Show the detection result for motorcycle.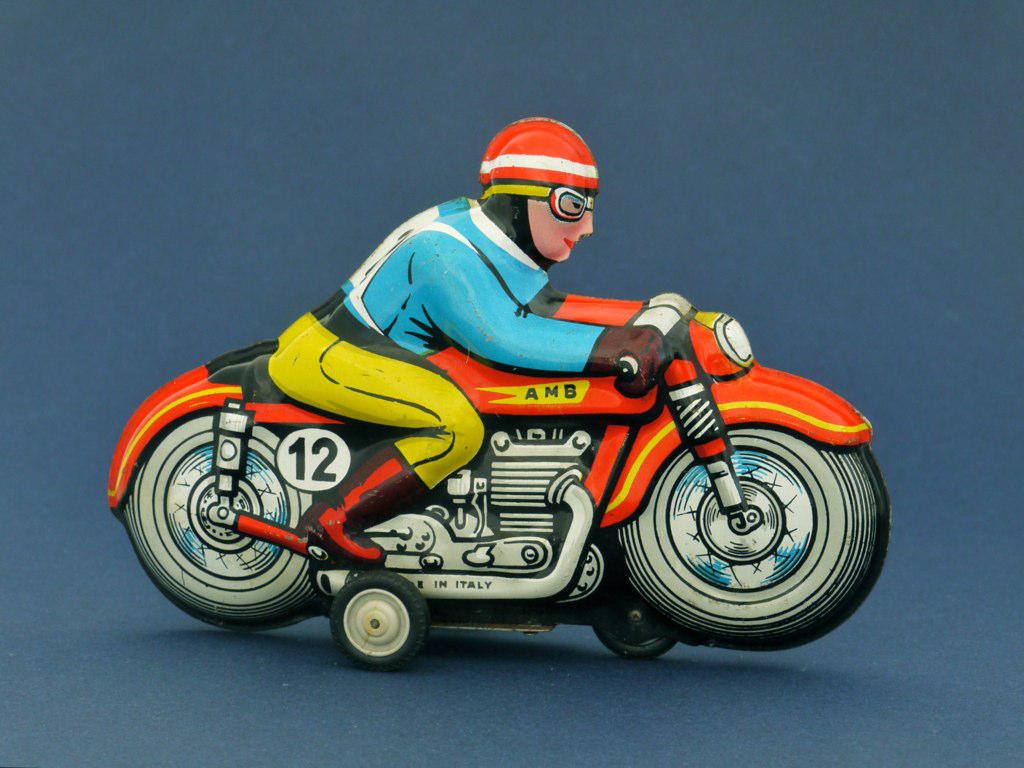
(x1=110, y1=263, x2=916, y2=671).
